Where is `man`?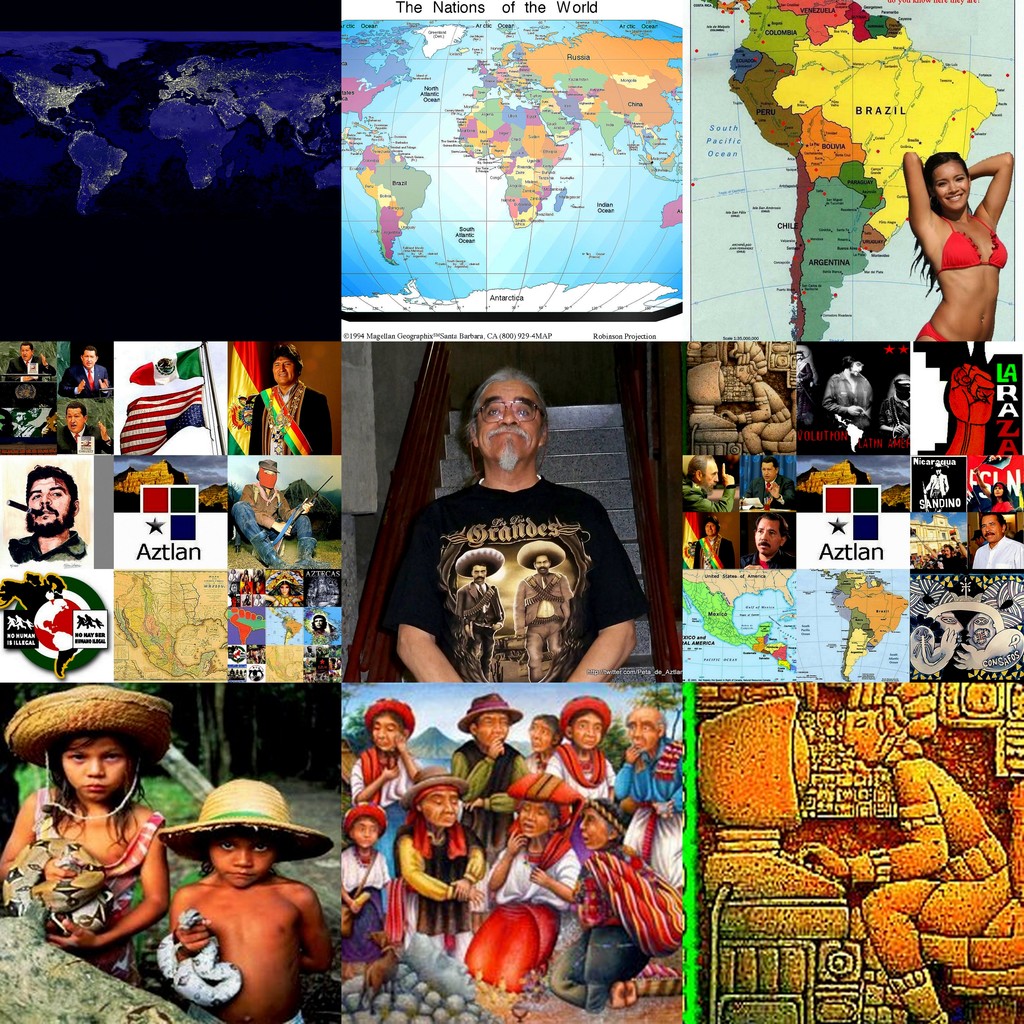
748/512/794/575.
